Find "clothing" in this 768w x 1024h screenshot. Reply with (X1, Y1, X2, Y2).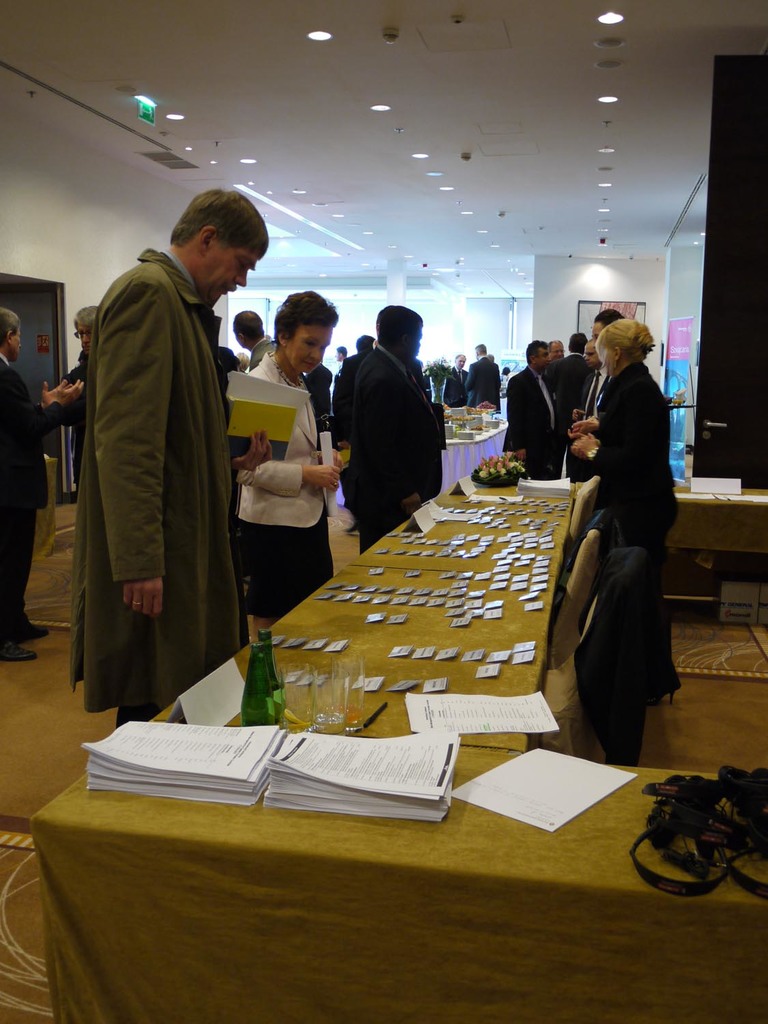
(603, 358, 683, 689).
